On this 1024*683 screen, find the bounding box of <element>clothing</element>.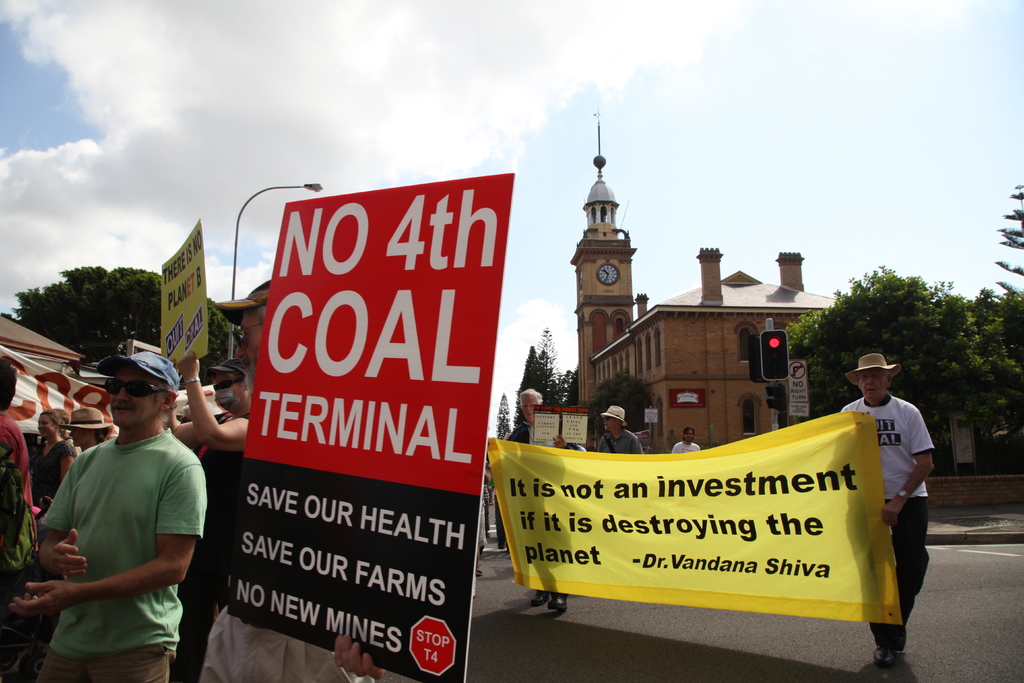
Bounding box: box(500, 425, 591, 608).
